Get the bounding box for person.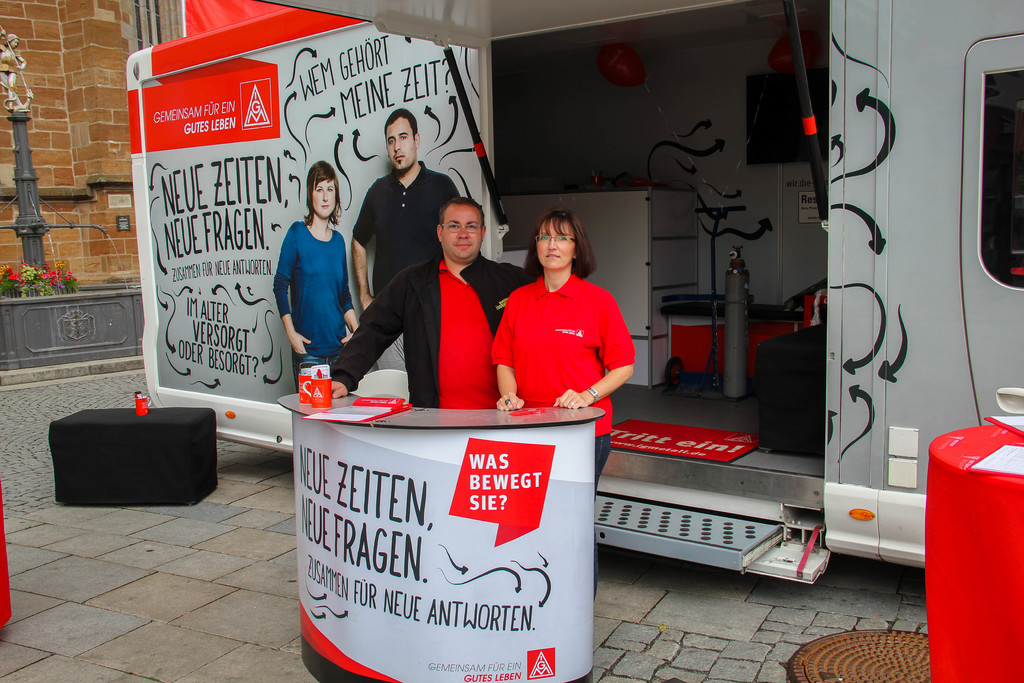
rect(329, 194, 535, 409).
